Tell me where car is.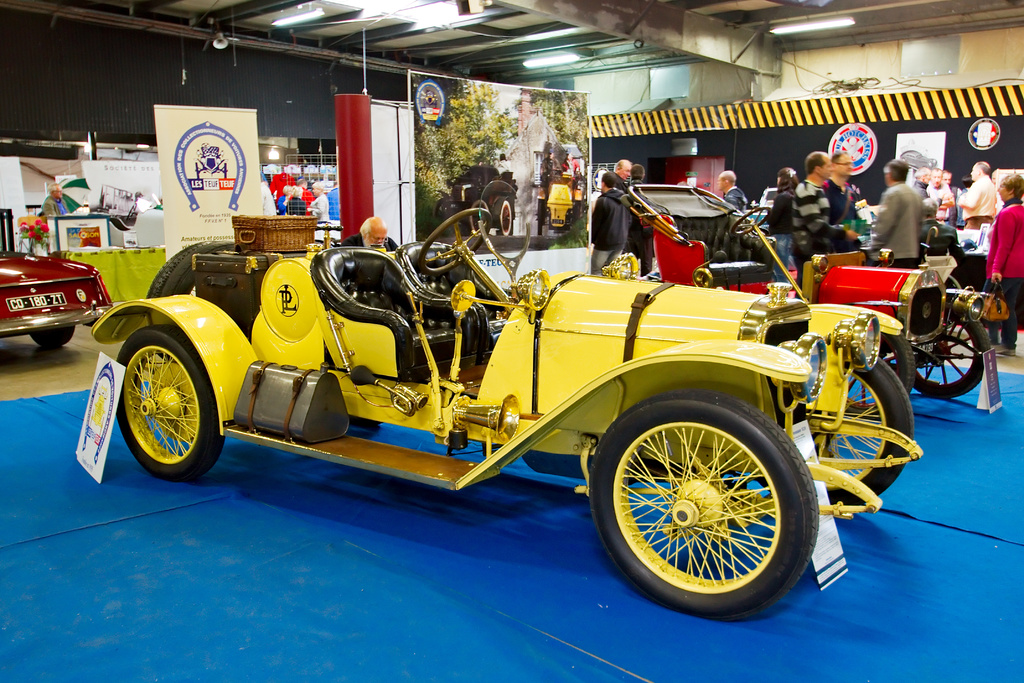
car is at <bbox>0, 207, 113, 346</bbox>.
